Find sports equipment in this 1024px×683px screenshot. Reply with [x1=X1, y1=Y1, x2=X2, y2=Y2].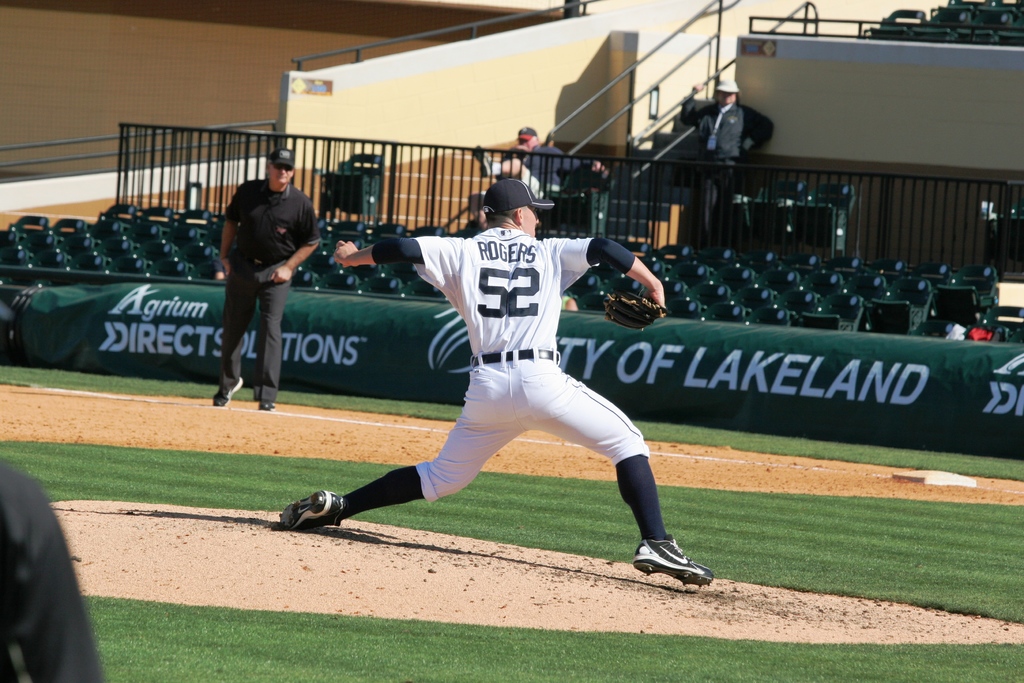
[x1=596, y1=284, x2=675, y2=335].
